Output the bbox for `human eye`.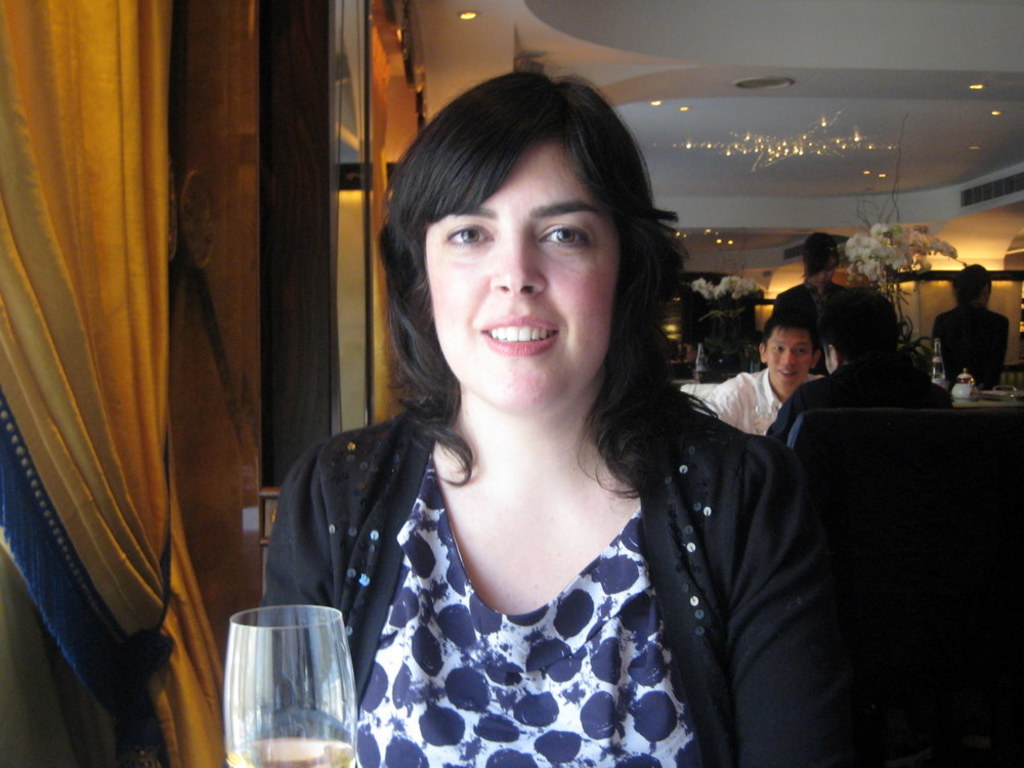
(x1=536, y1=219, x2=594, y2=254).
